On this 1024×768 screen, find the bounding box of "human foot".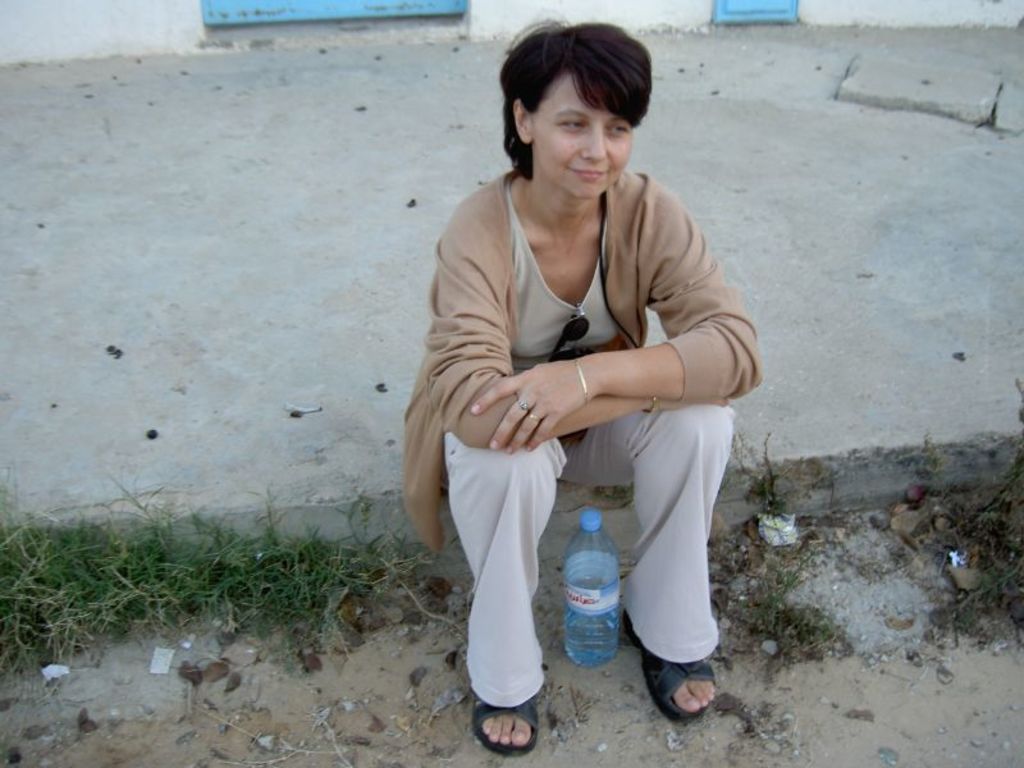
Bounding box: {"left": 474, "top": 689, "right": 532, "bottom": 746}.
